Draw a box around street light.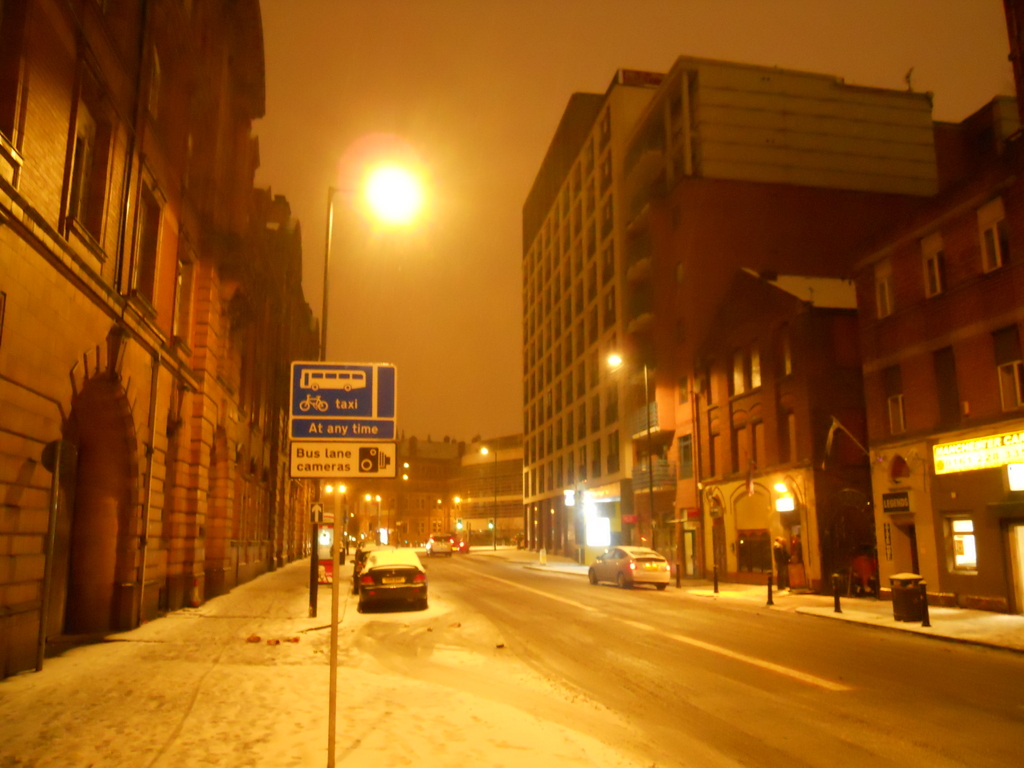
(608,346,654,557).
